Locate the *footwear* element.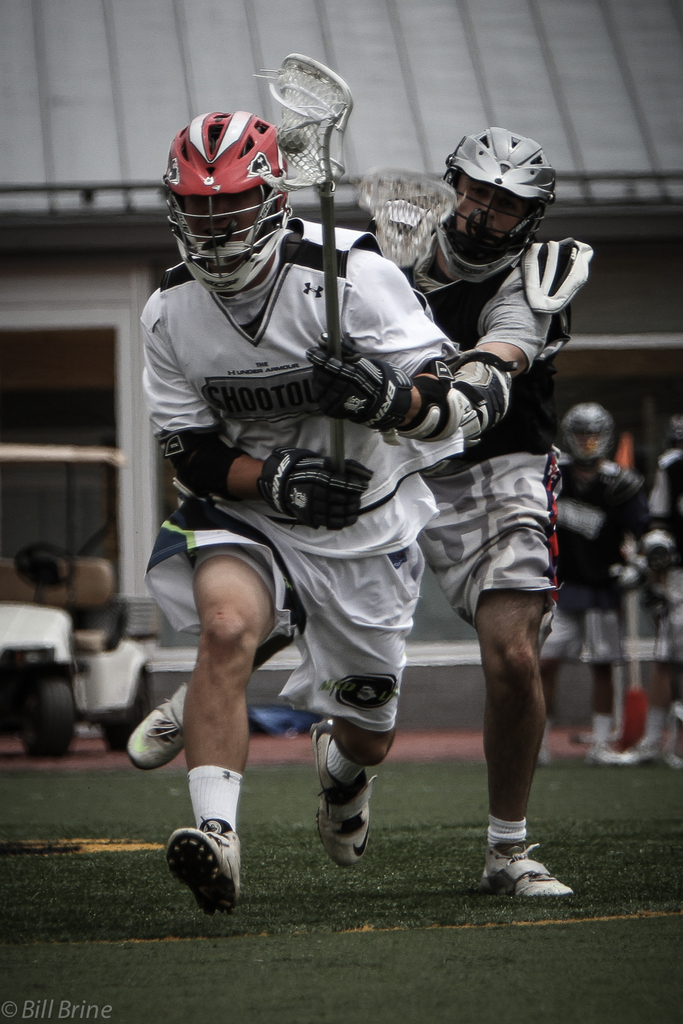
Element bbox: box(585, 736, 610, 764).
